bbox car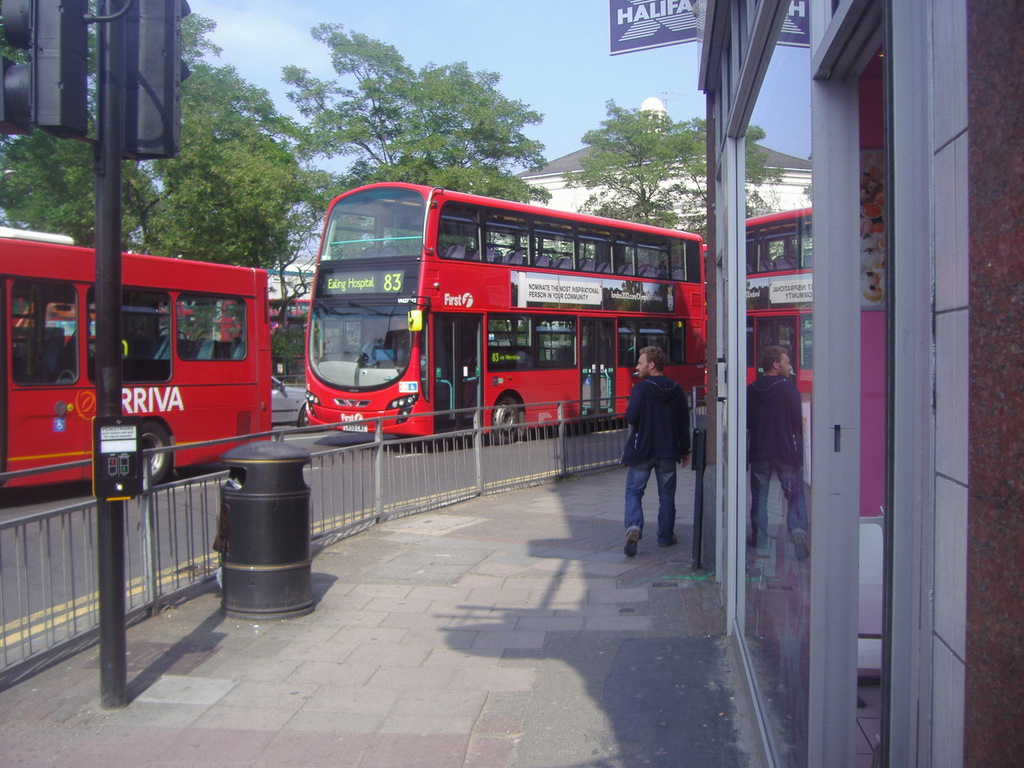
[260,368,314,437]
